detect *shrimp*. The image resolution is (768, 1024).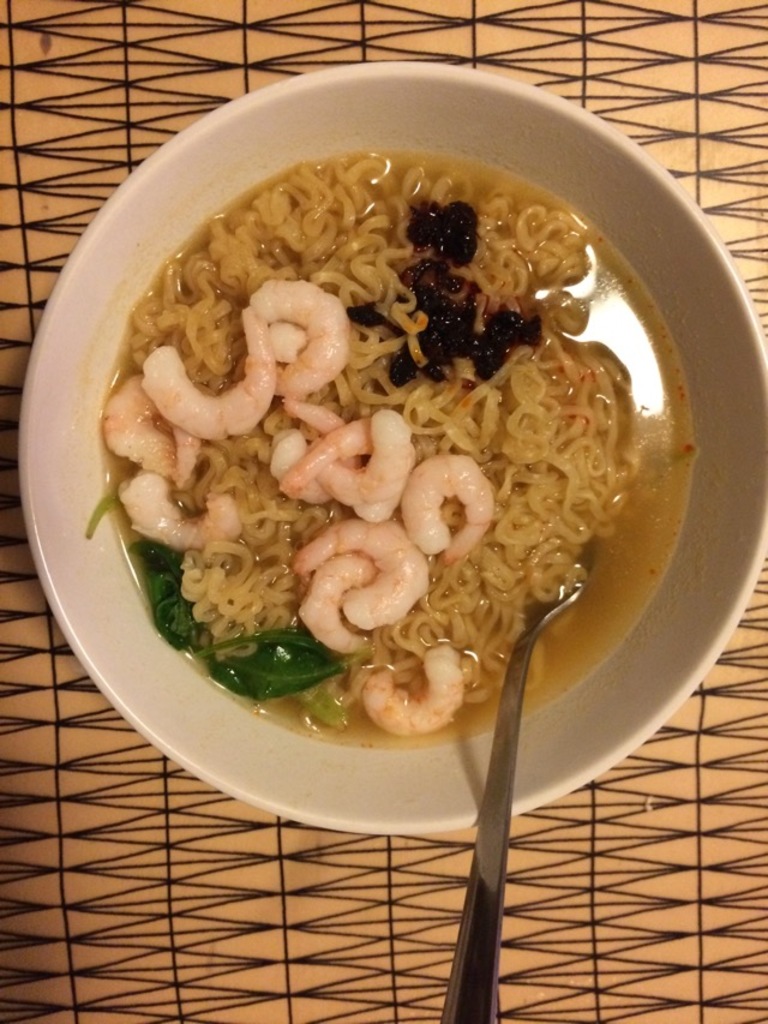
bbox=(96, 367, 175, 481).
